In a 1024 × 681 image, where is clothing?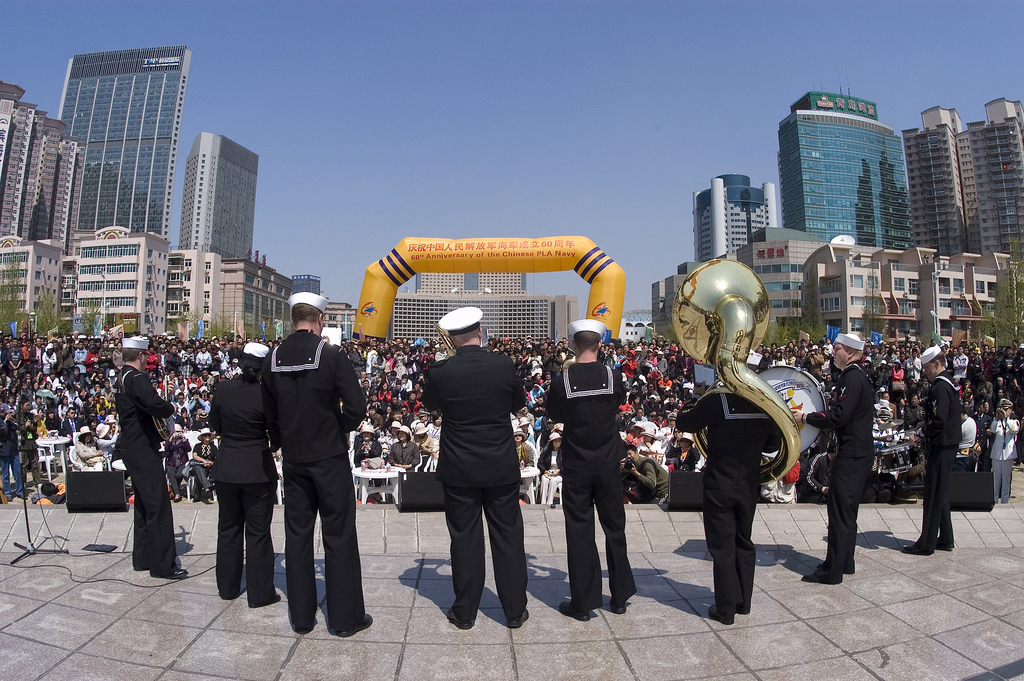
box(425, 340, 527, 628).
